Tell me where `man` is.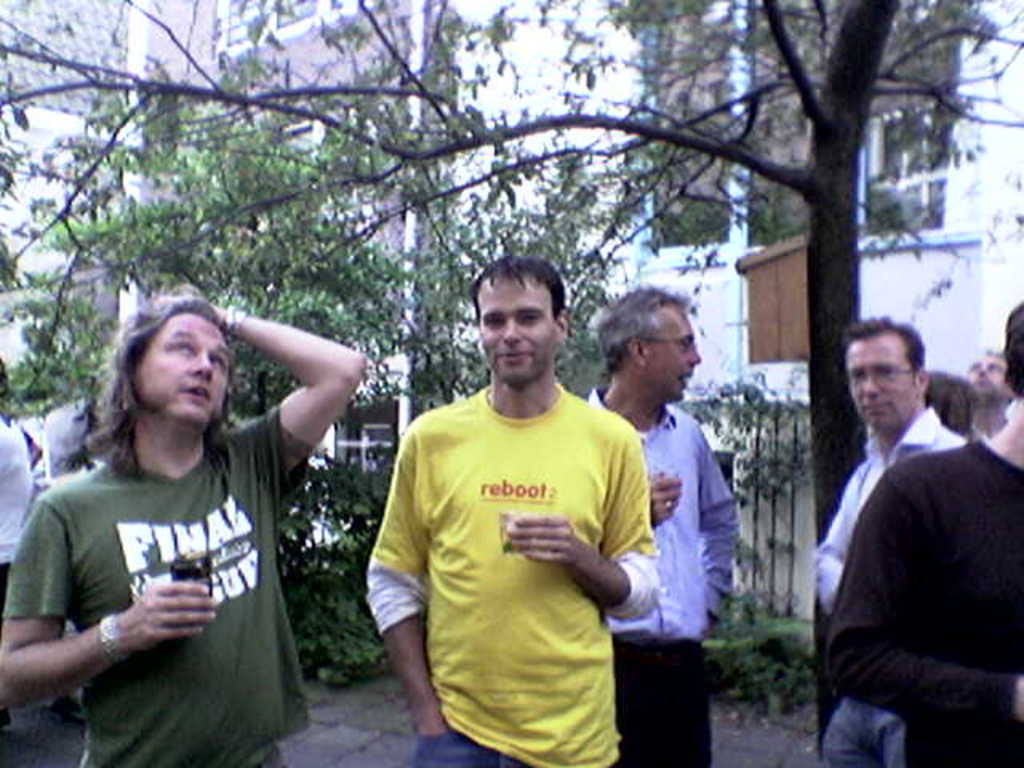
`man` is at detection(826, 296, 1022, 766).
